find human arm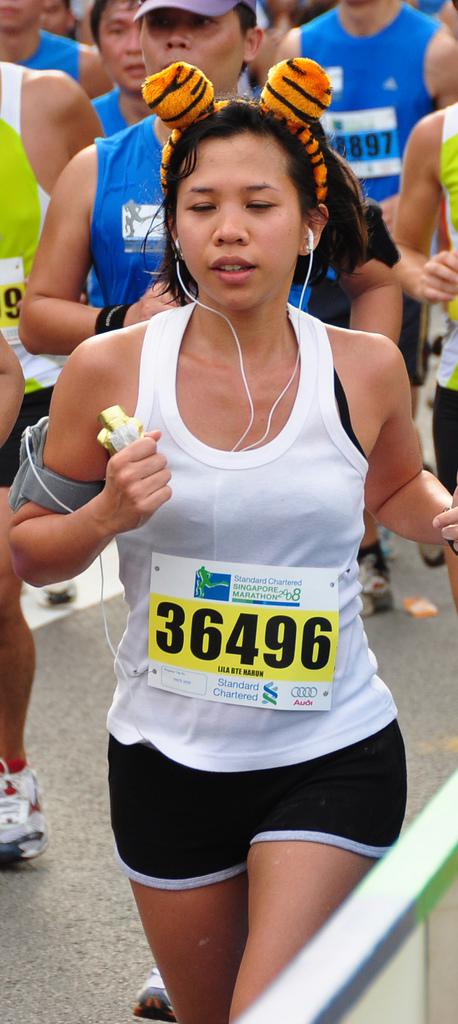
l=374, t=362, r=457, b=561
